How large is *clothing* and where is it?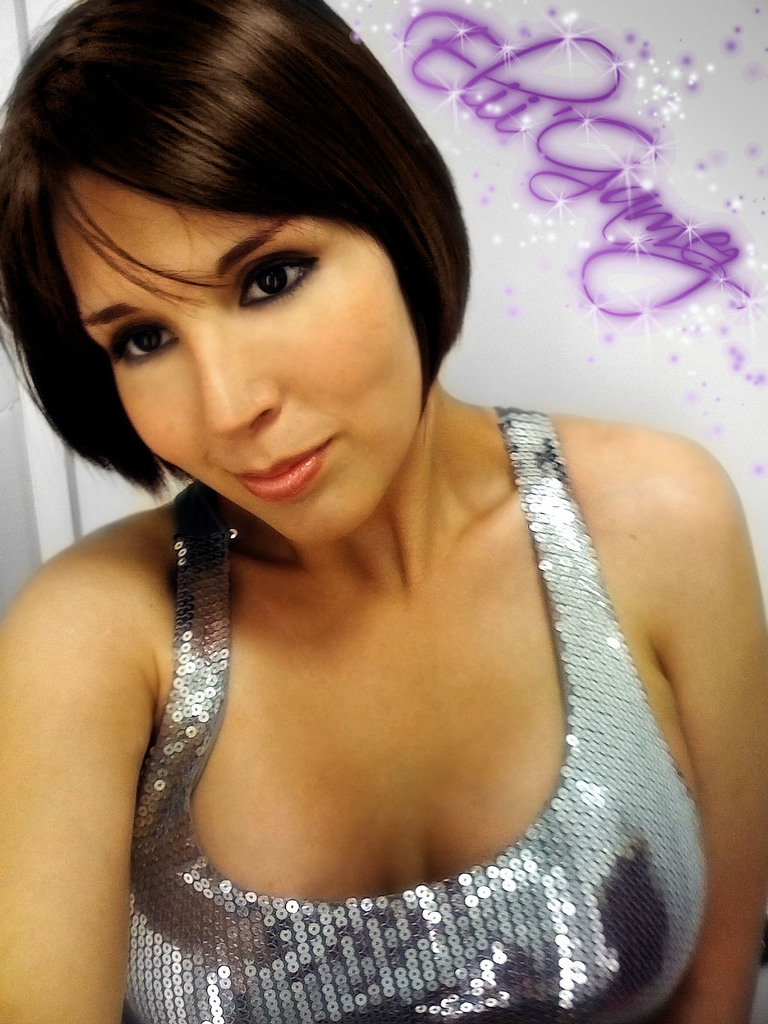
Bounding box: 38,332,716,999.
